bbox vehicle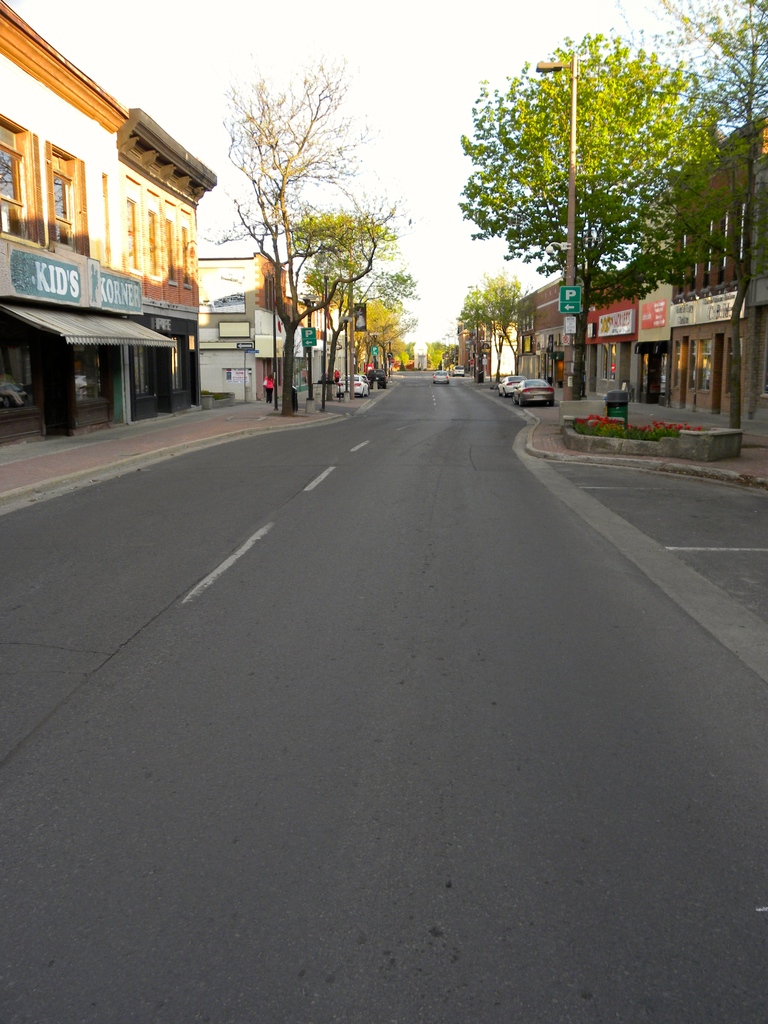
(x1=339, y1=375, x2=370, y2=394)
